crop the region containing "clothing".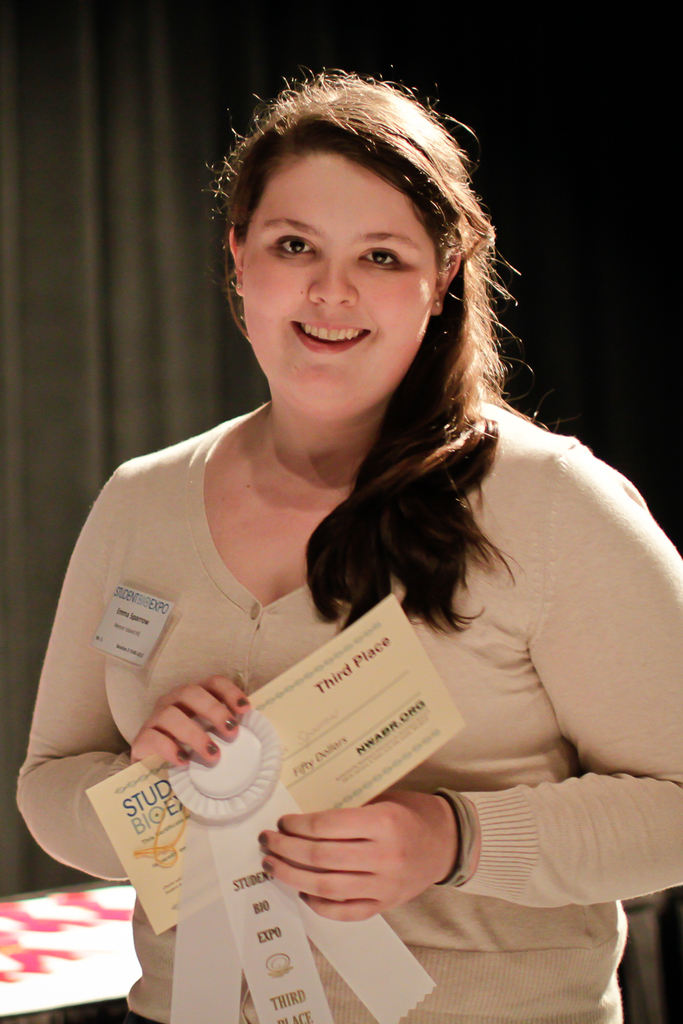
Crop region: 8, 397, 682, 1023.
